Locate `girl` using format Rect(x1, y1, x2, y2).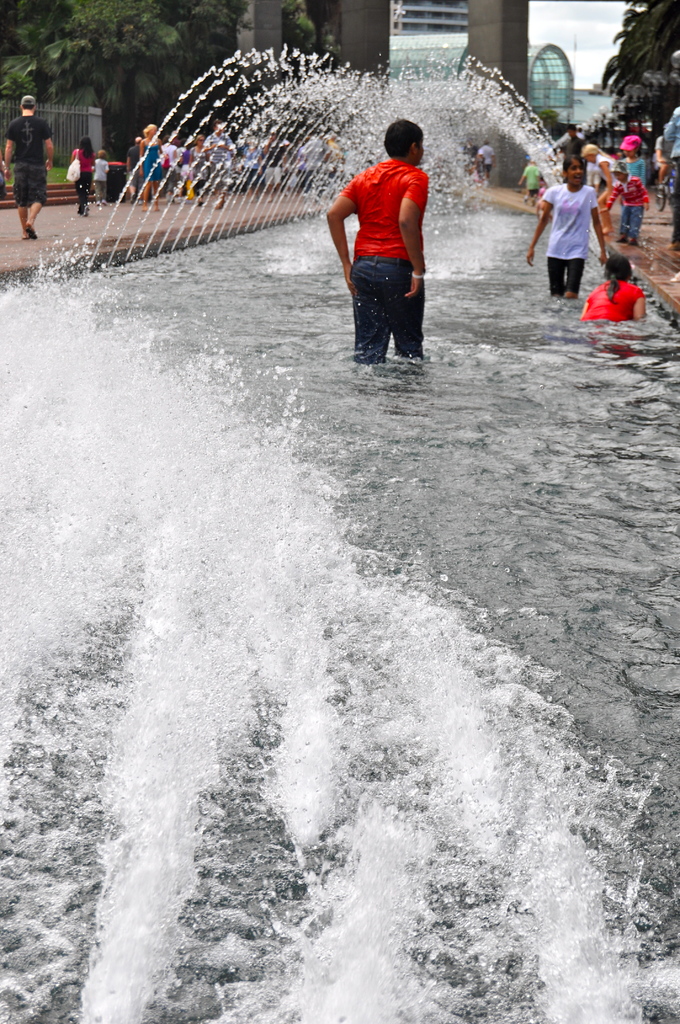
Rect(74, 141, 102, 212).
